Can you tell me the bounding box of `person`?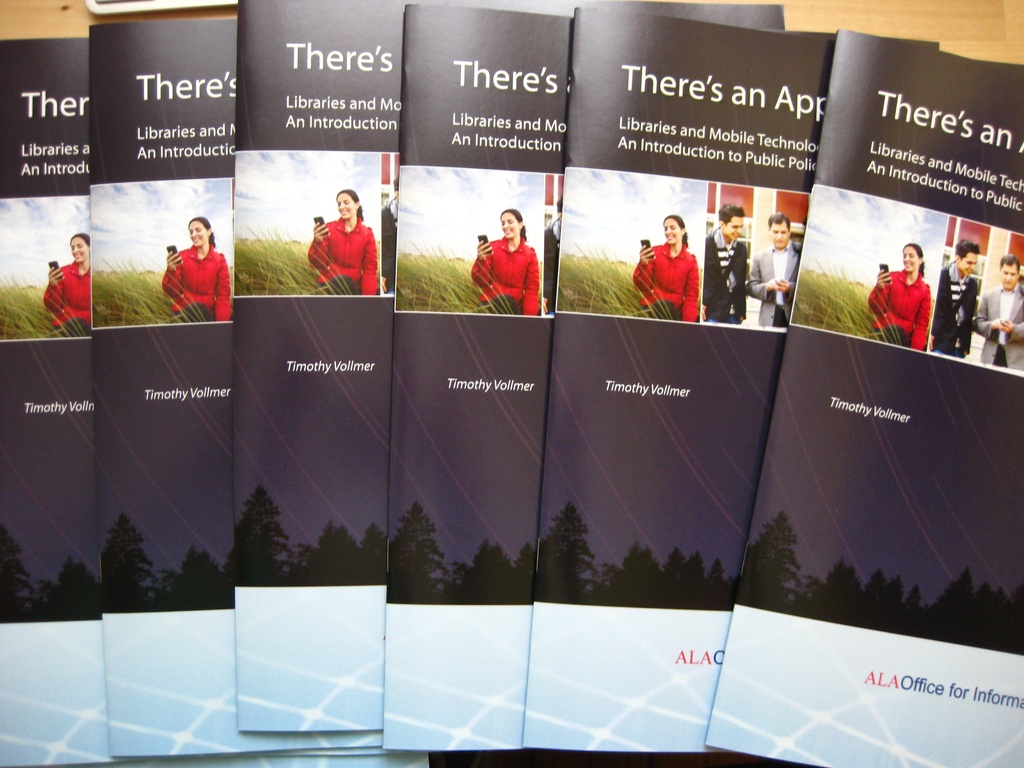
<bbox>749, 212, 802, 328</bbox>.
